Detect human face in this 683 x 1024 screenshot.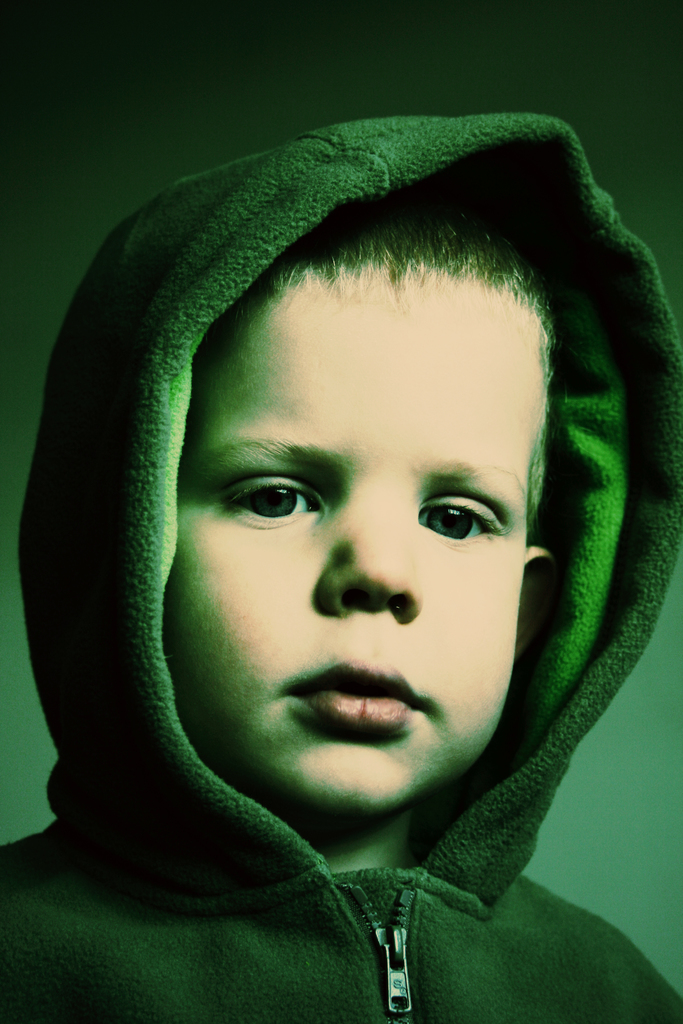
Detection: bbox=(167, 266, 551, 808).
